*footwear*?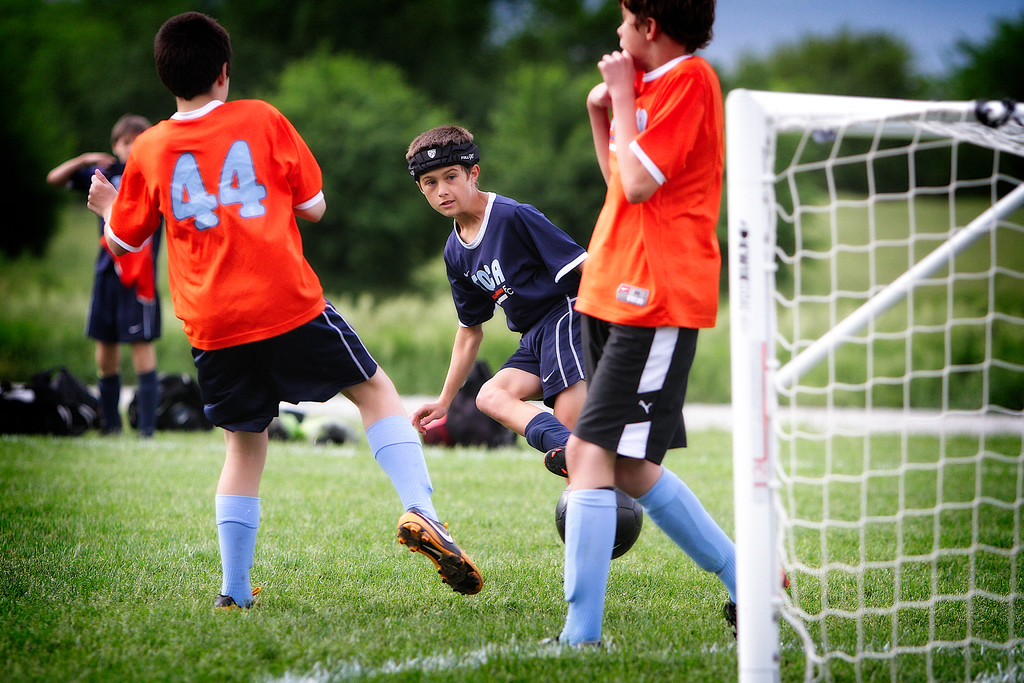
392,522,477,600
